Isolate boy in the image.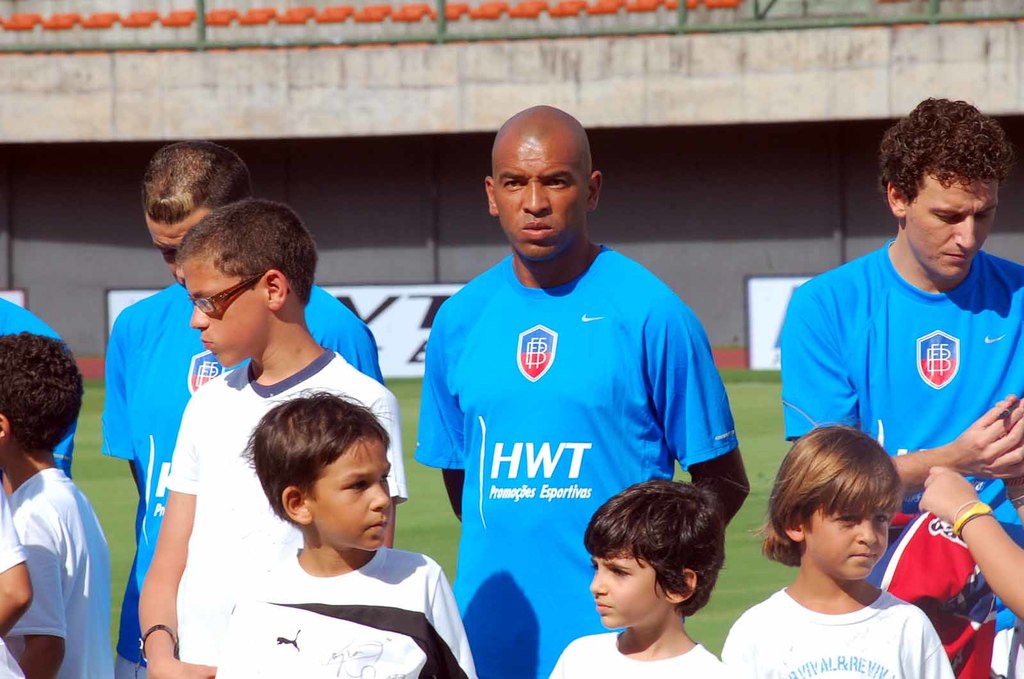
Isolated region: detection(219, 390, 479, 678).
